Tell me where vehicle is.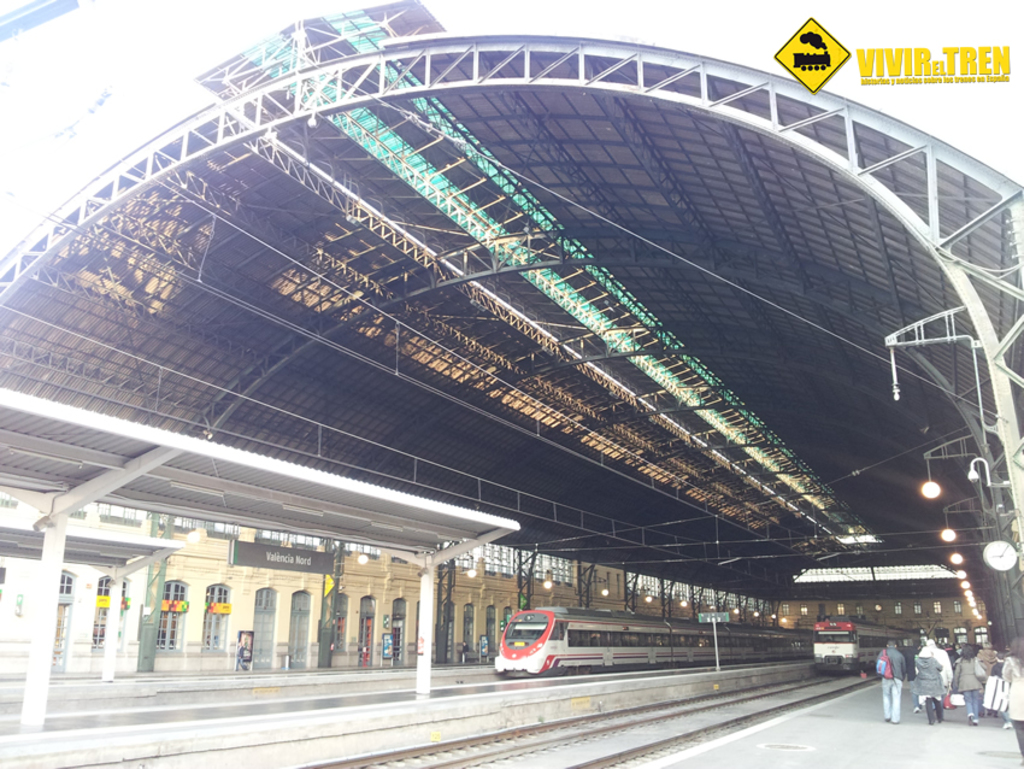
vehicle is at 811:612:940:674.
